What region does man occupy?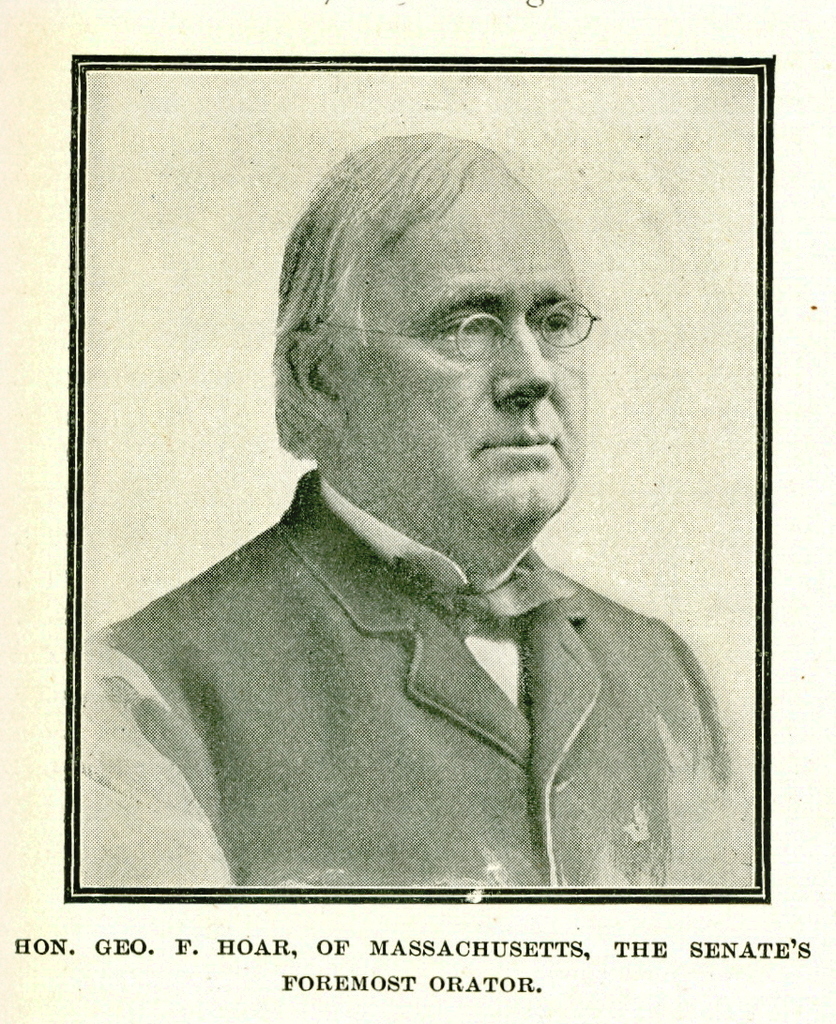
box(112, 138, 763, 901).
